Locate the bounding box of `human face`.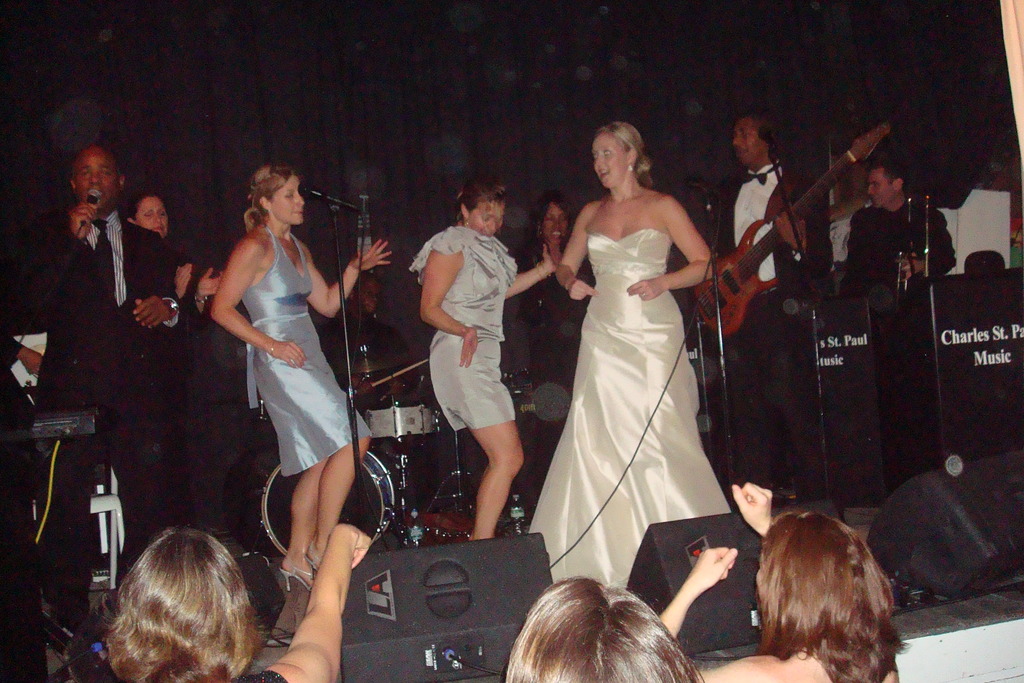
Bounding box: <bbox>74, 156, 113, 202</bbox>.
